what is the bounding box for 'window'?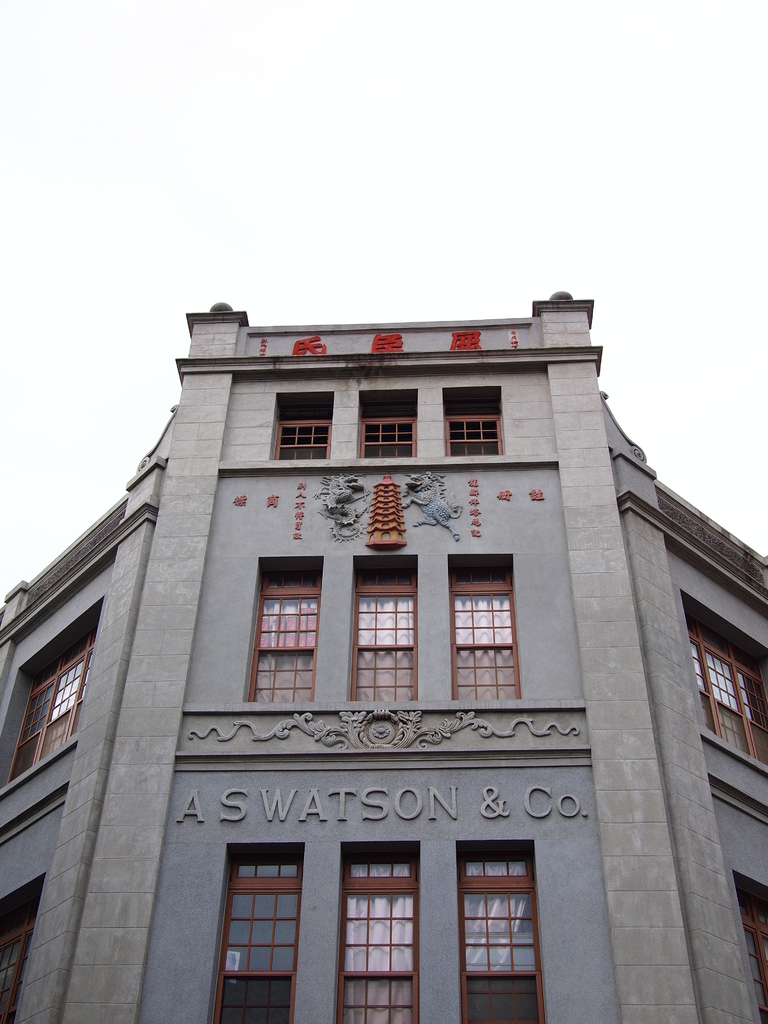
[x1=214, y1=846, x2=296, y2=1023].
